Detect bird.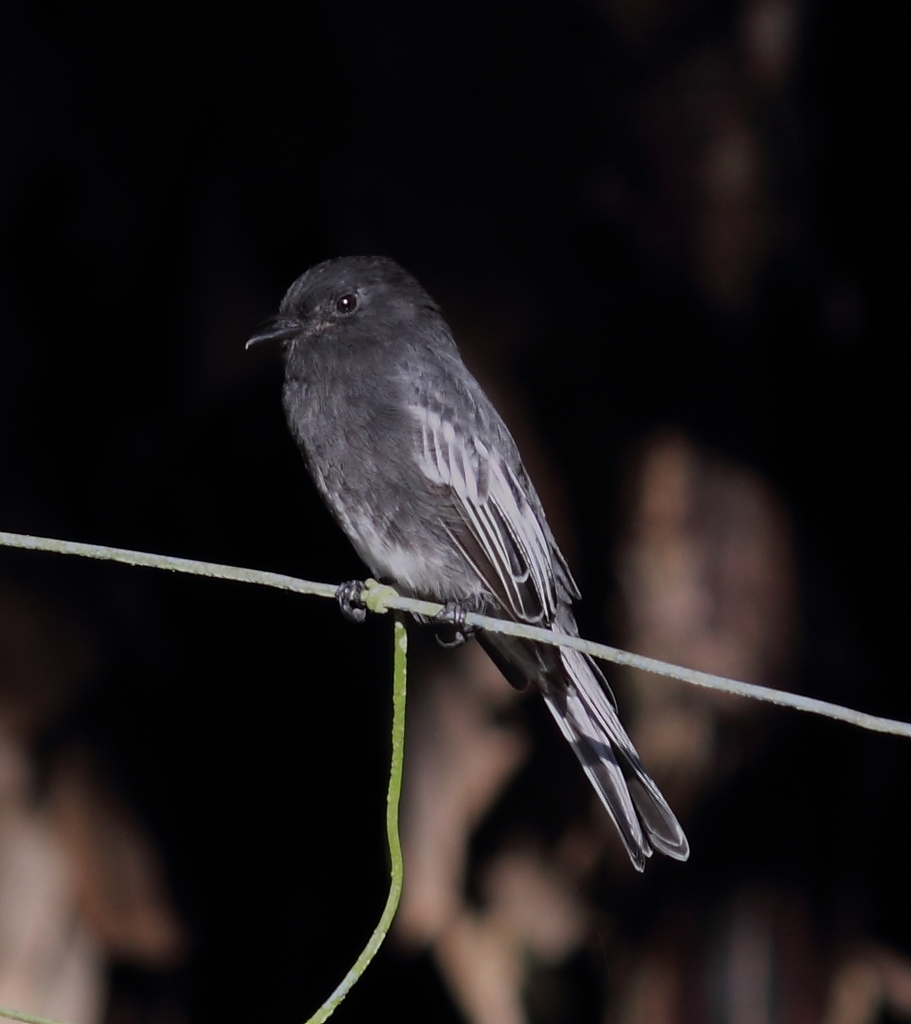
Detected at x1=239, y1=262, x2=719, y2=845.
